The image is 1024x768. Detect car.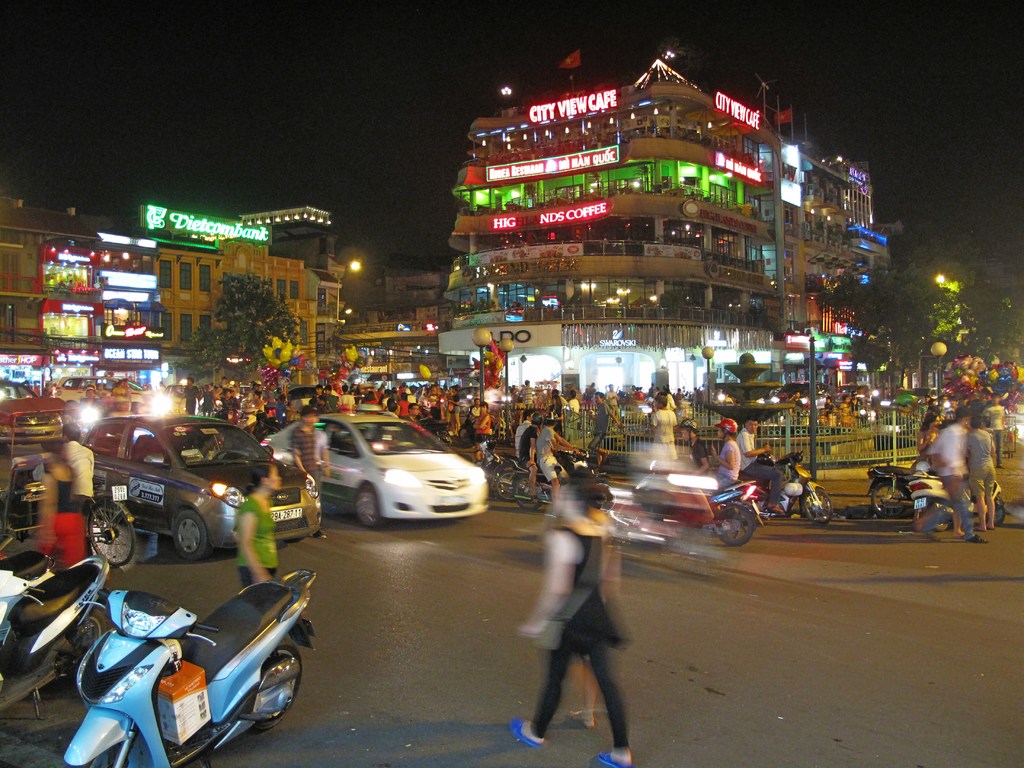
Detection: bbox(778, 378, 828, 410).
